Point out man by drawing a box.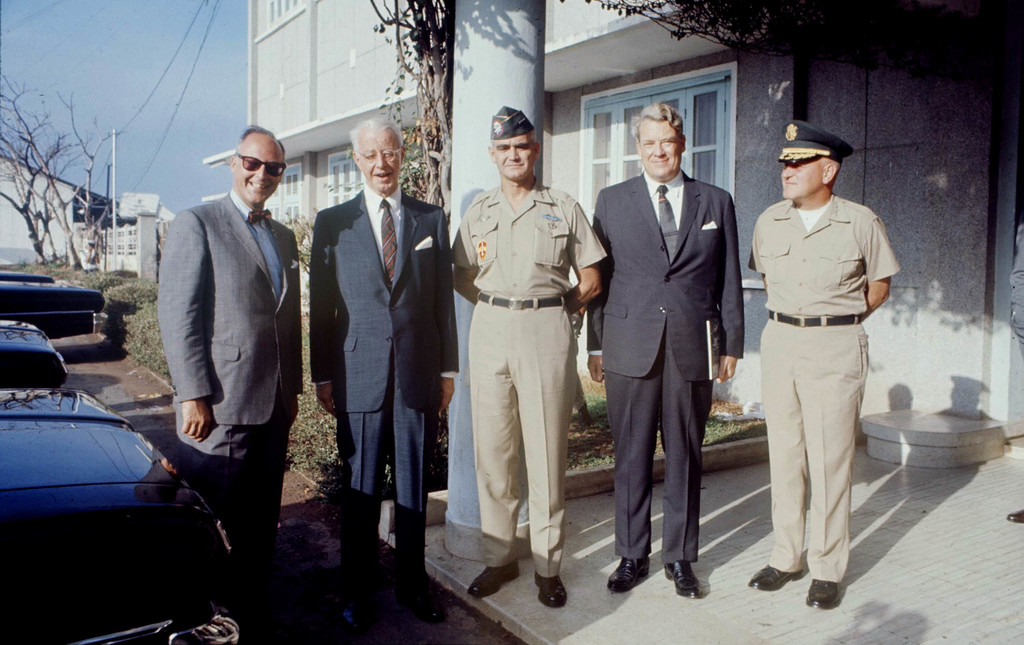
bbox=[586, 101, 746, 599].
